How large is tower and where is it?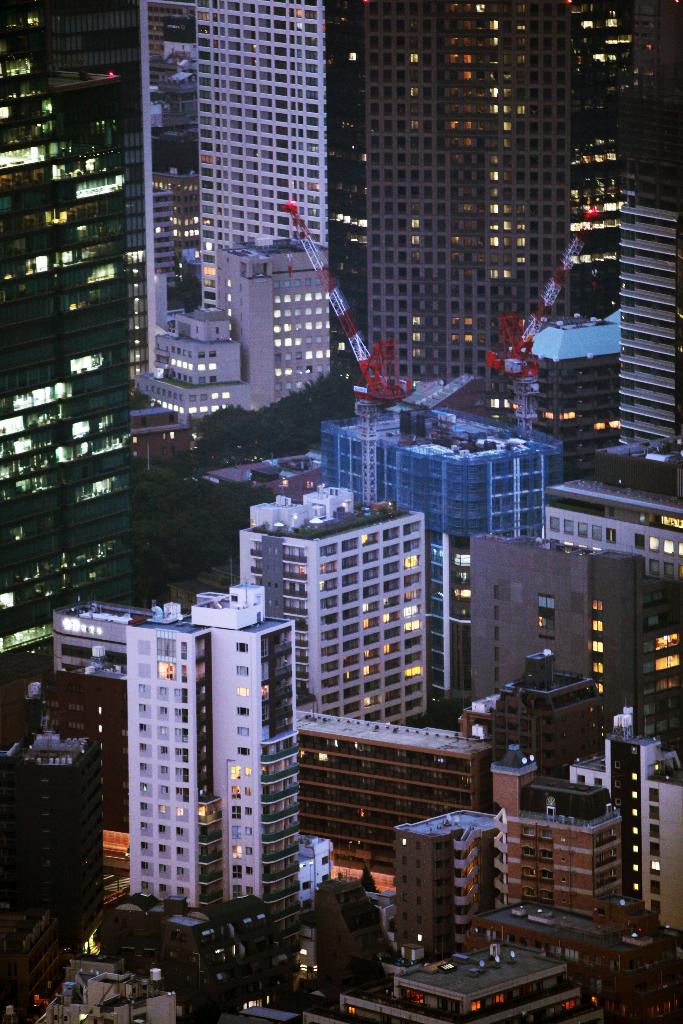
Bounding box: pyautogui.locateOnScreen(453, 536, 635, 736).
